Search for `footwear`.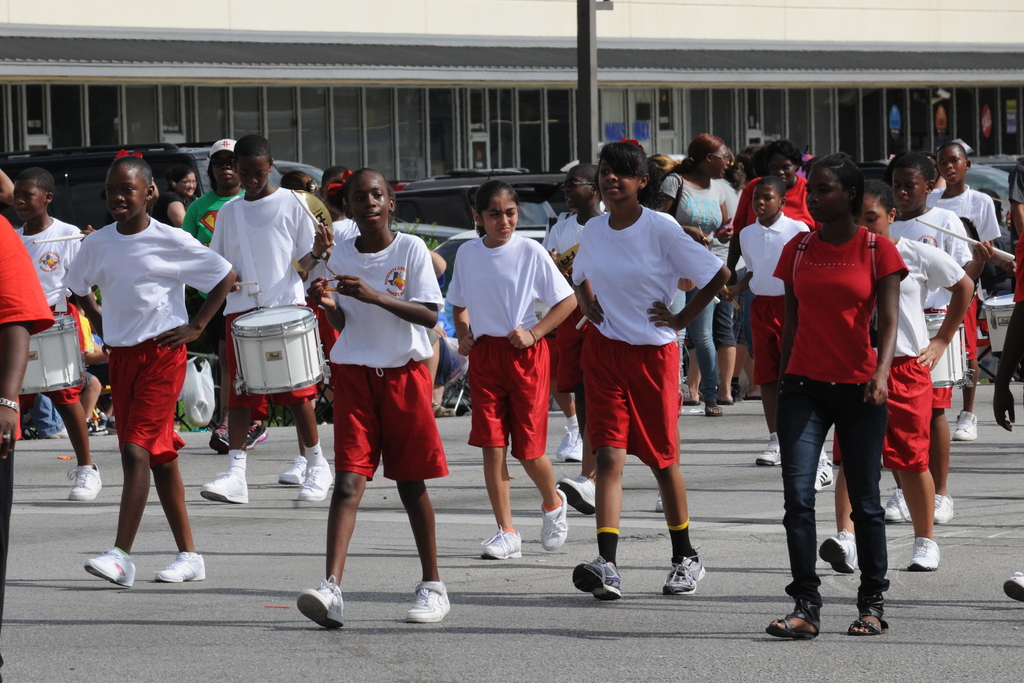
Found at pyautogui.locateOnScreen(402, 578, 453, 623).
